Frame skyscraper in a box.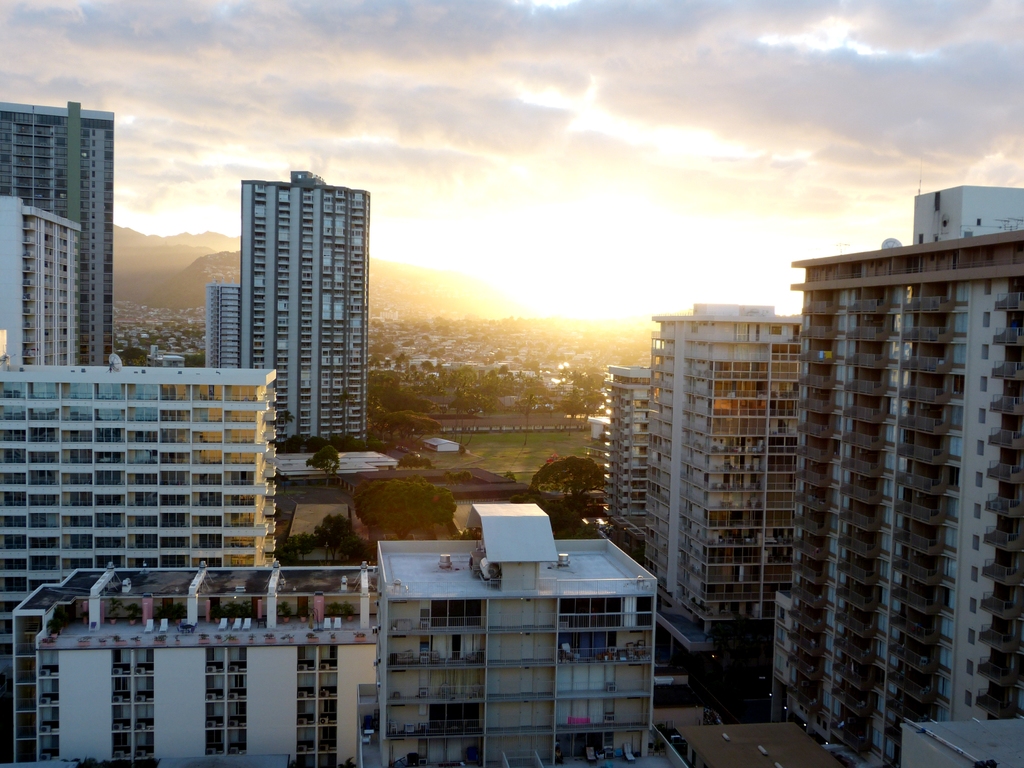
<bbox>763, 193, 1020, 752</bbox>.
